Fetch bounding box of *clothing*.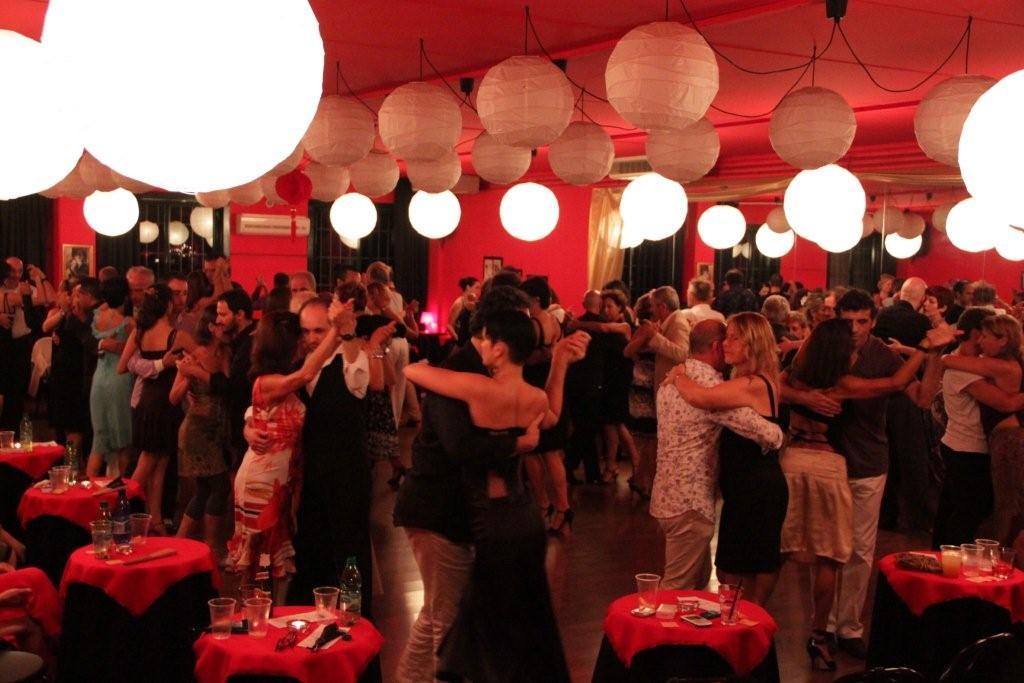
Bbox: [127, 332, 185, 457].
